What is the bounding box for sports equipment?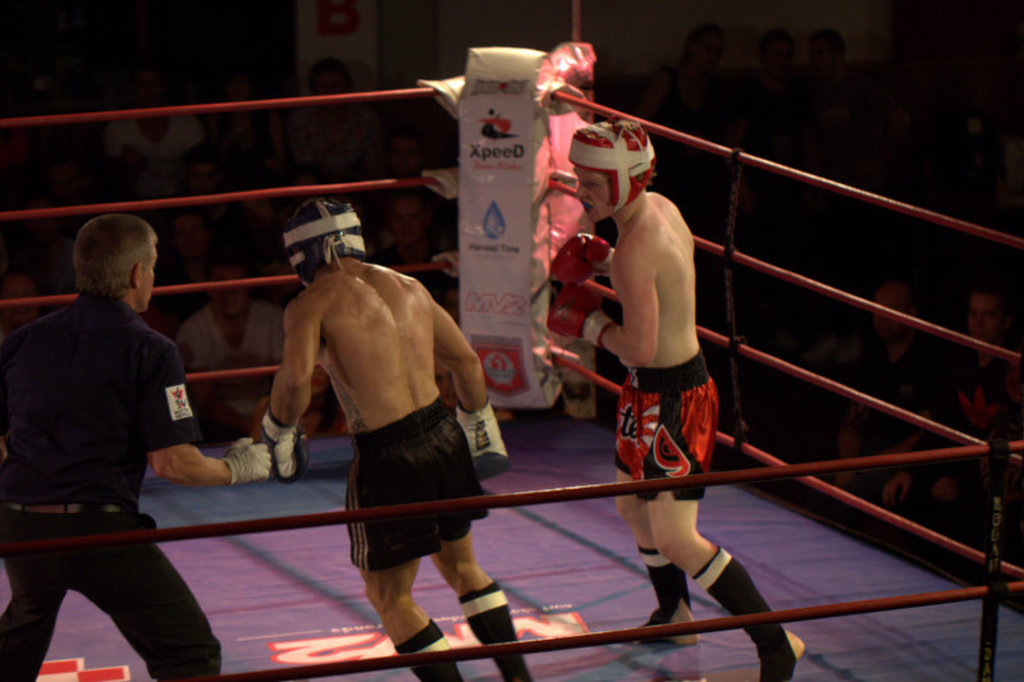
crop(544, 289, 613, 343).
